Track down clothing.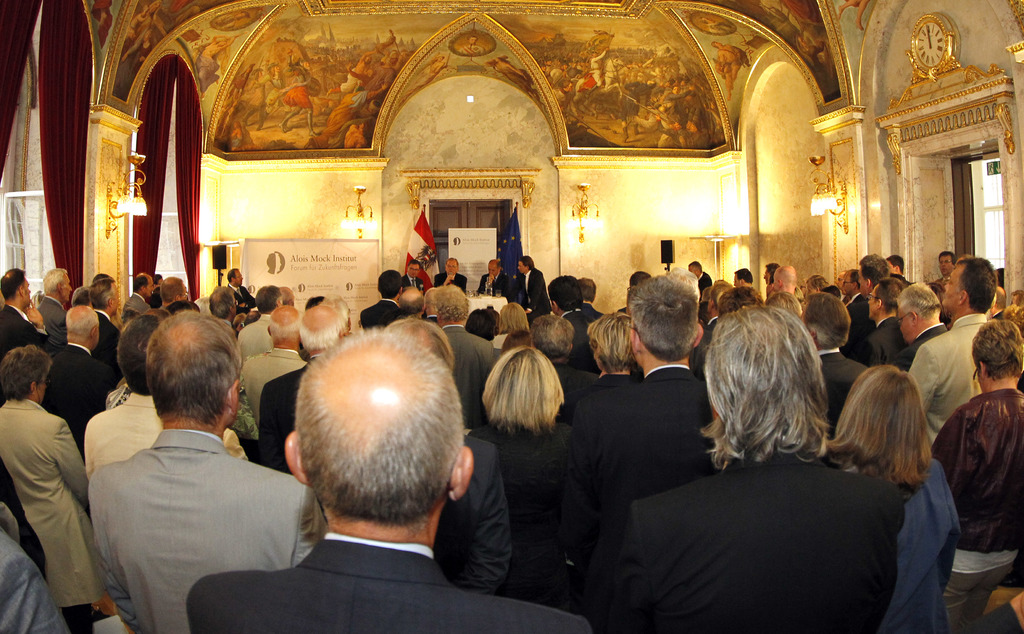
Tracked to BBox(579, 347, 710, 541).
